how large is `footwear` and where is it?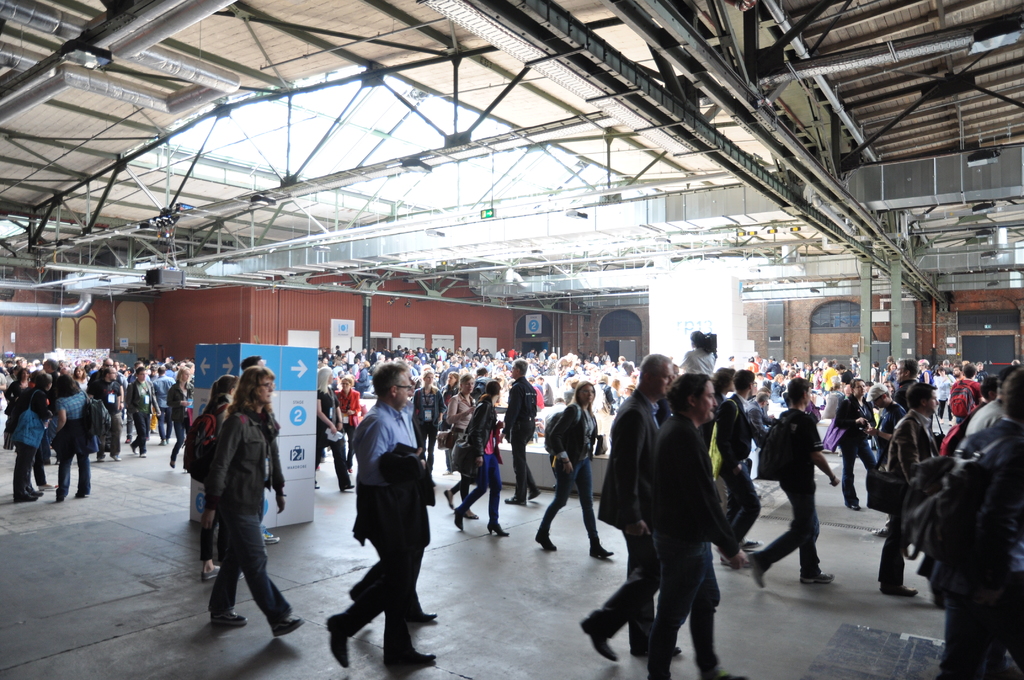
Bounding box: box(209, 610, 252, 630).
